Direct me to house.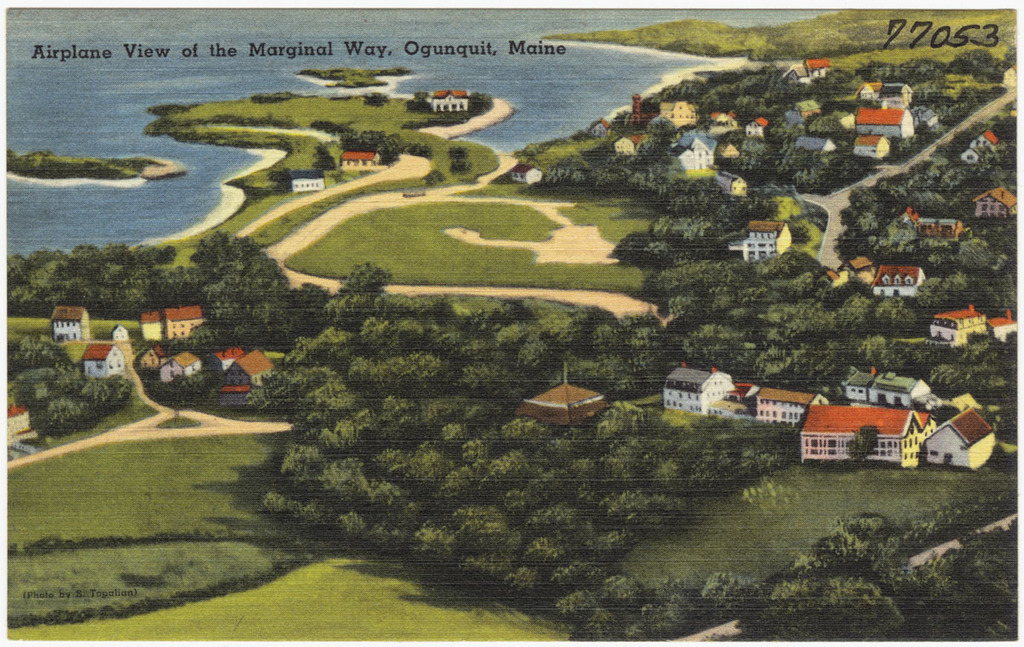
Direction: 852, 111, 915, 140.
